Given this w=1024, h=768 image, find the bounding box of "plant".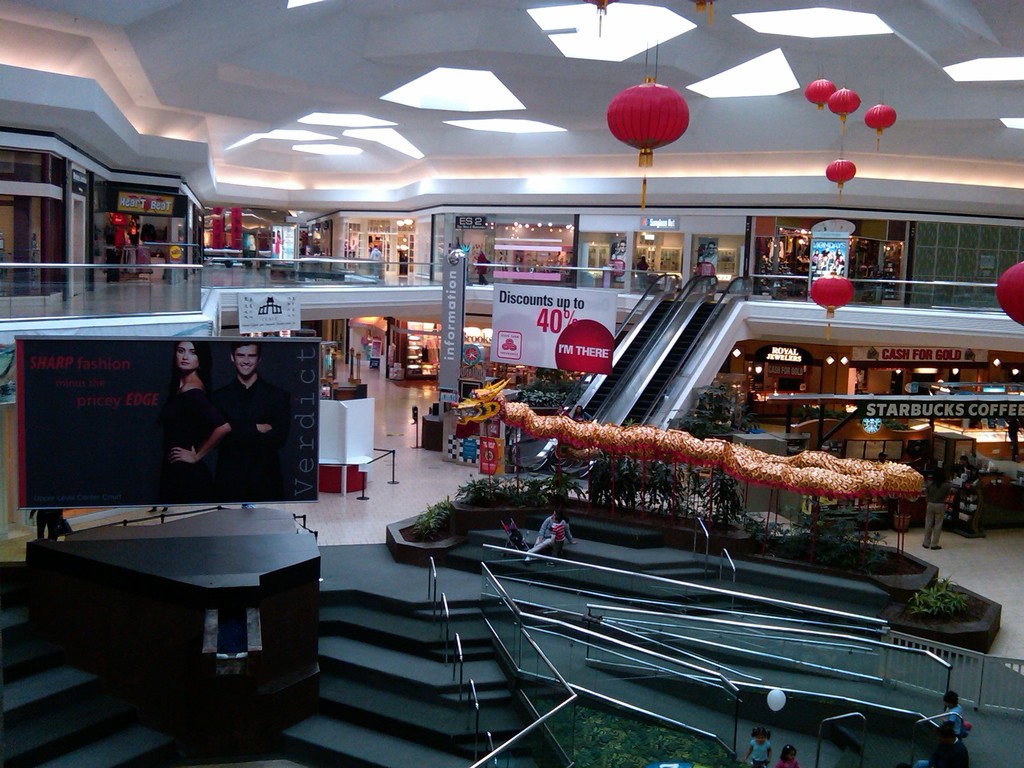
452,474,546,506.
